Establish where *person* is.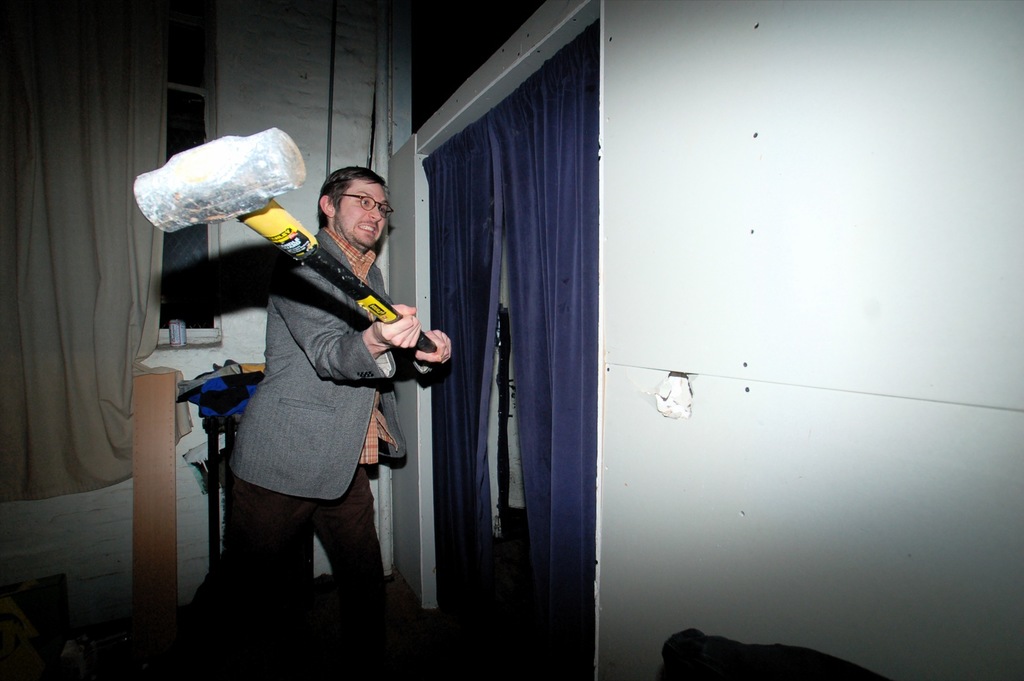
Established at bbox=(198, 147, 430, 636).
